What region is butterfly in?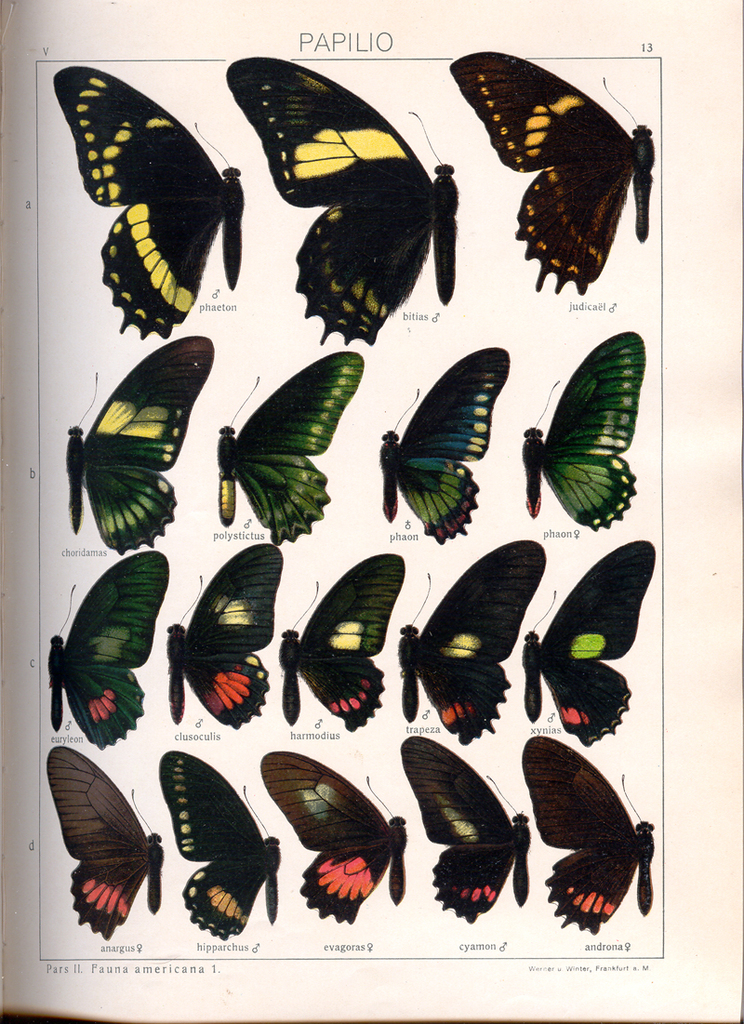
[x1=381, y1=342, x2=511, y2=547].
